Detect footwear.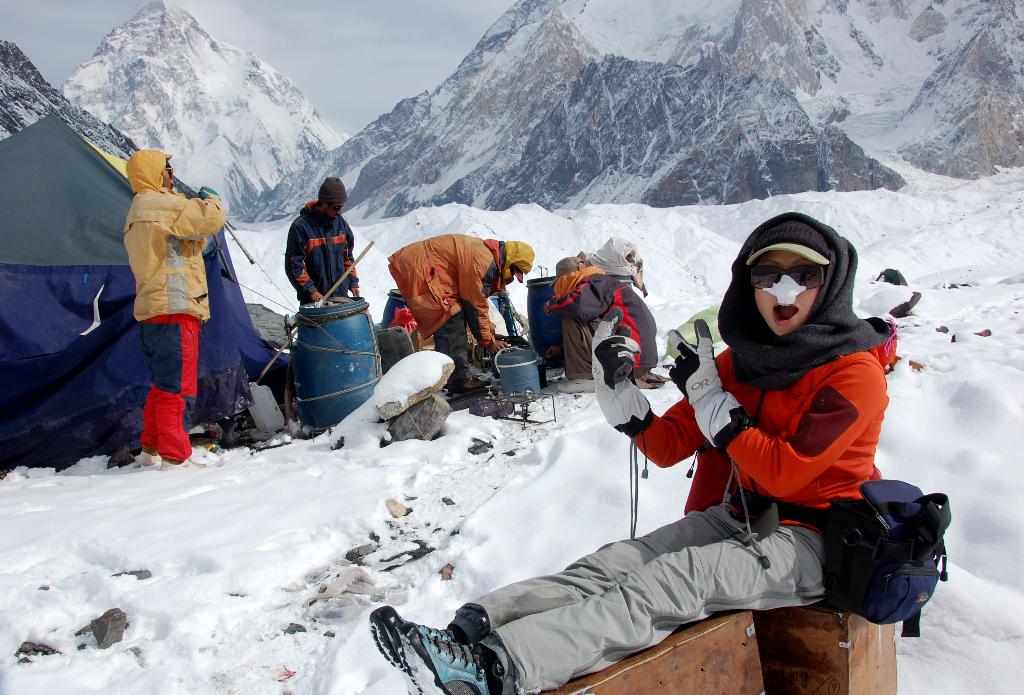
Detected at 159/451/216/468.
